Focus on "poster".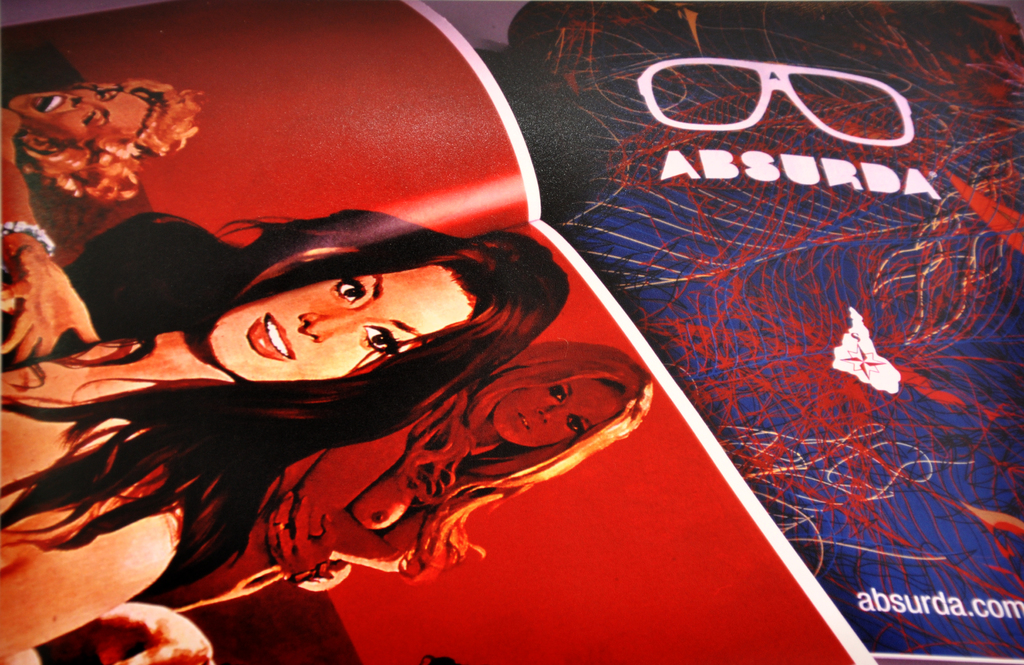
Focused at <bbox>0, 4, 1023, 664</bbox>.
